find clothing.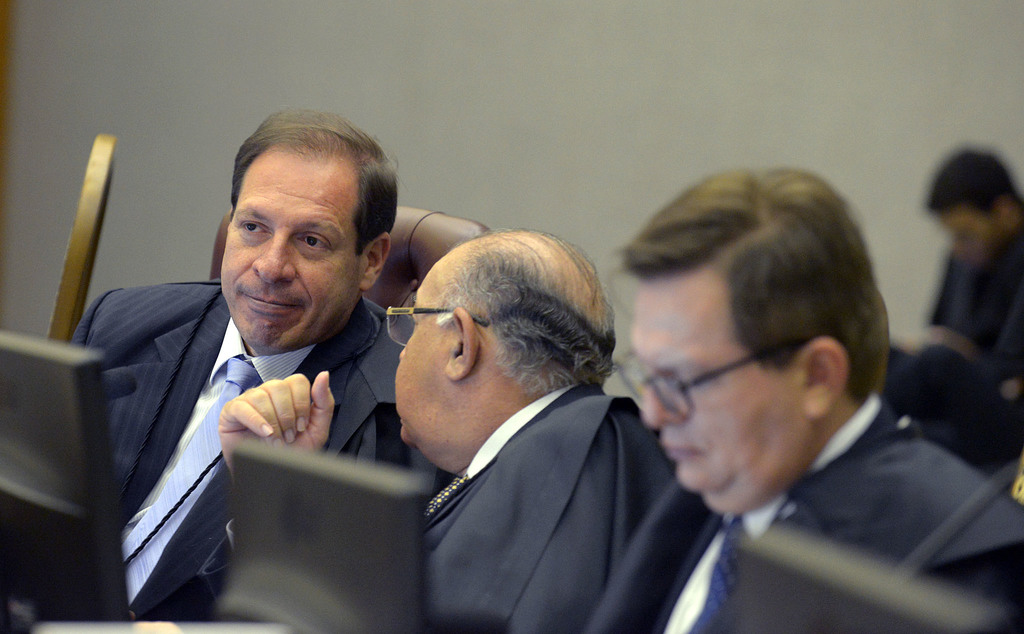
box=[922, 211, 1023, 384].
